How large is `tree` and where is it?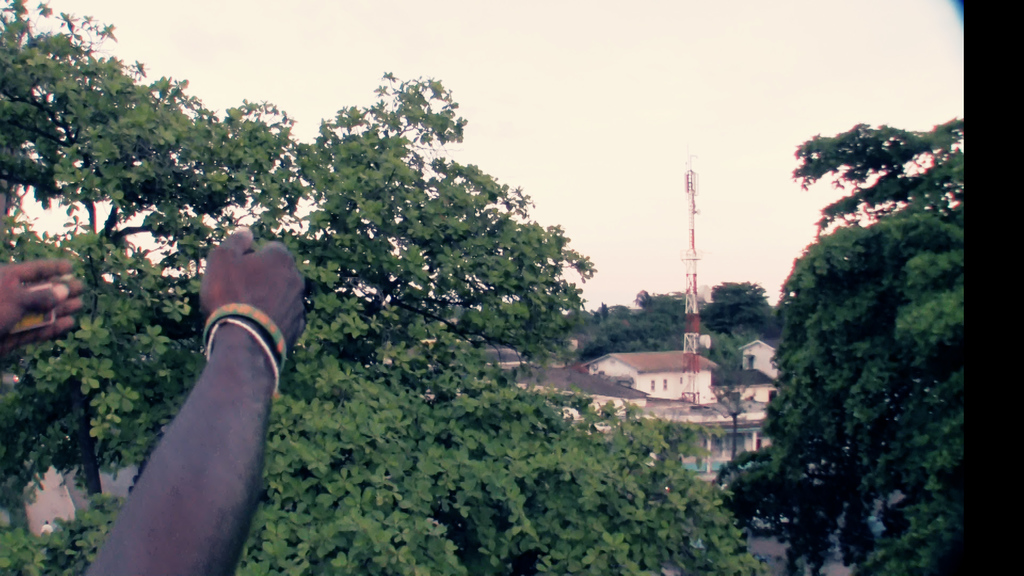
Bounding box: <region>0, 221, 302, 575</region>.
